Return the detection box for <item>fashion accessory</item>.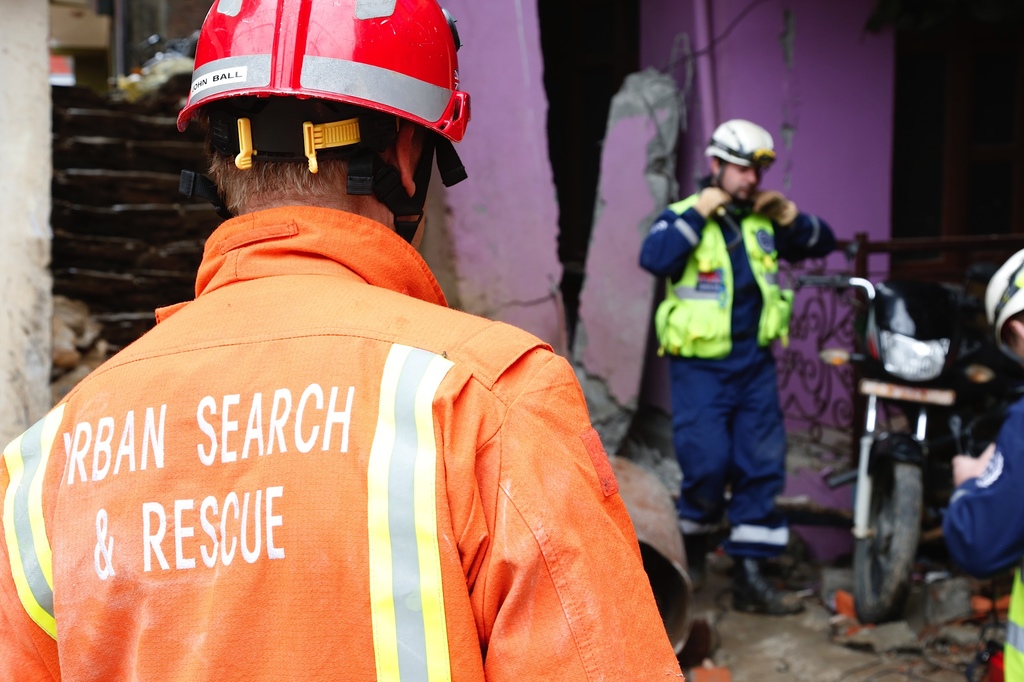
724 555 808 618.
